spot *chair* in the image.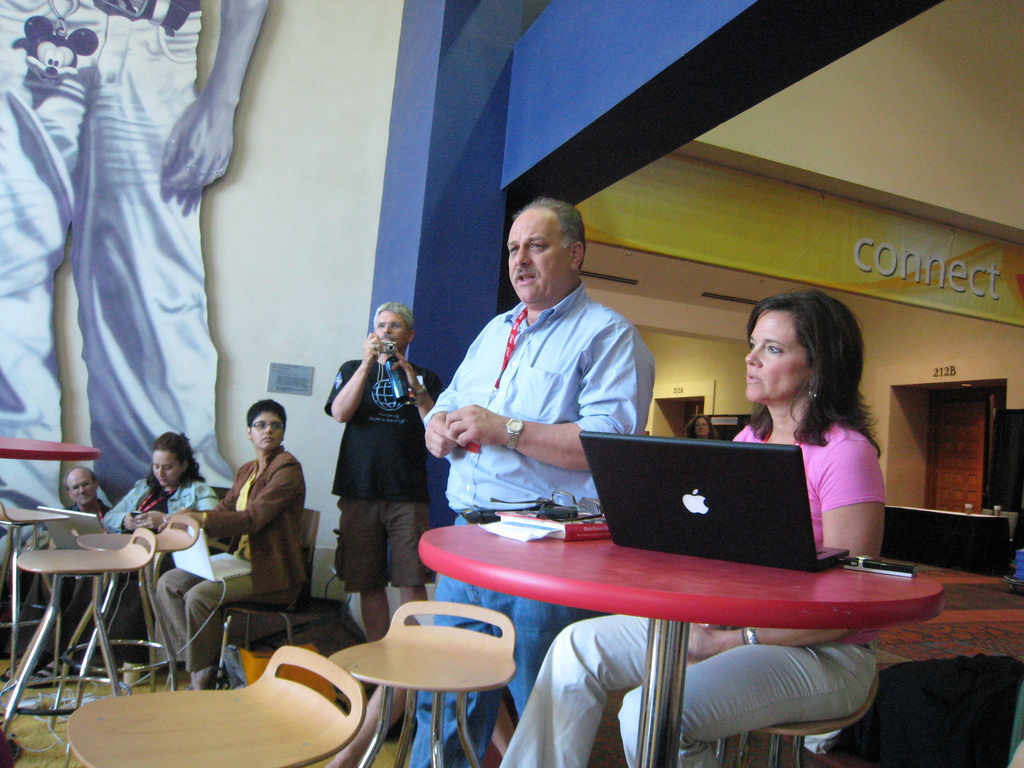
*chair* found at box(65, 643, 358, 767).
